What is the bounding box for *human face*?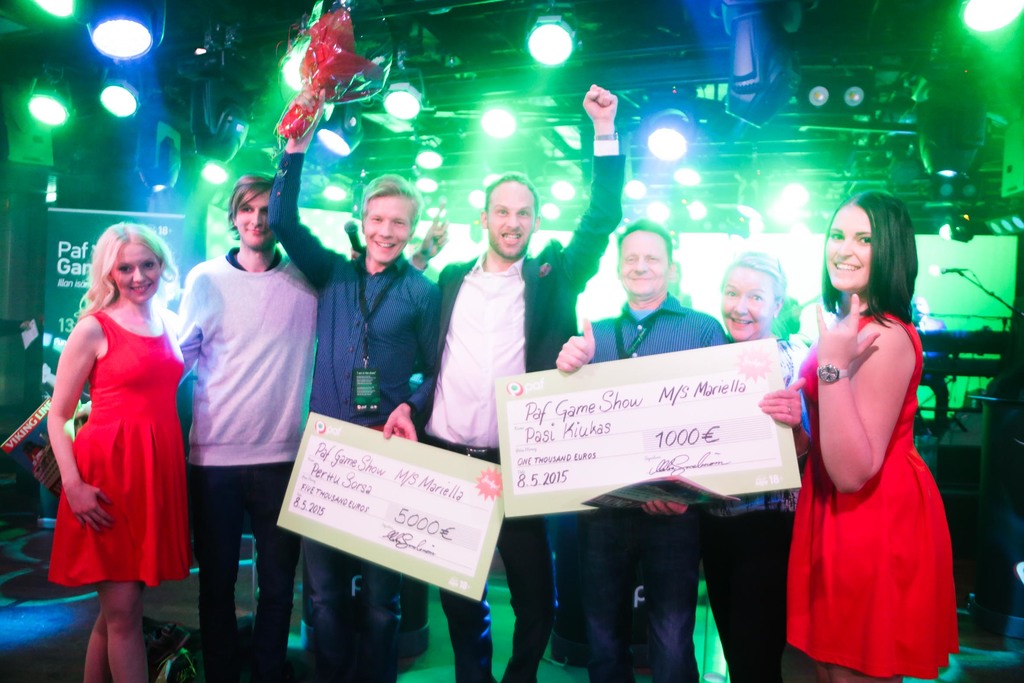
left=487, top=177, right=537, bottom=261.
